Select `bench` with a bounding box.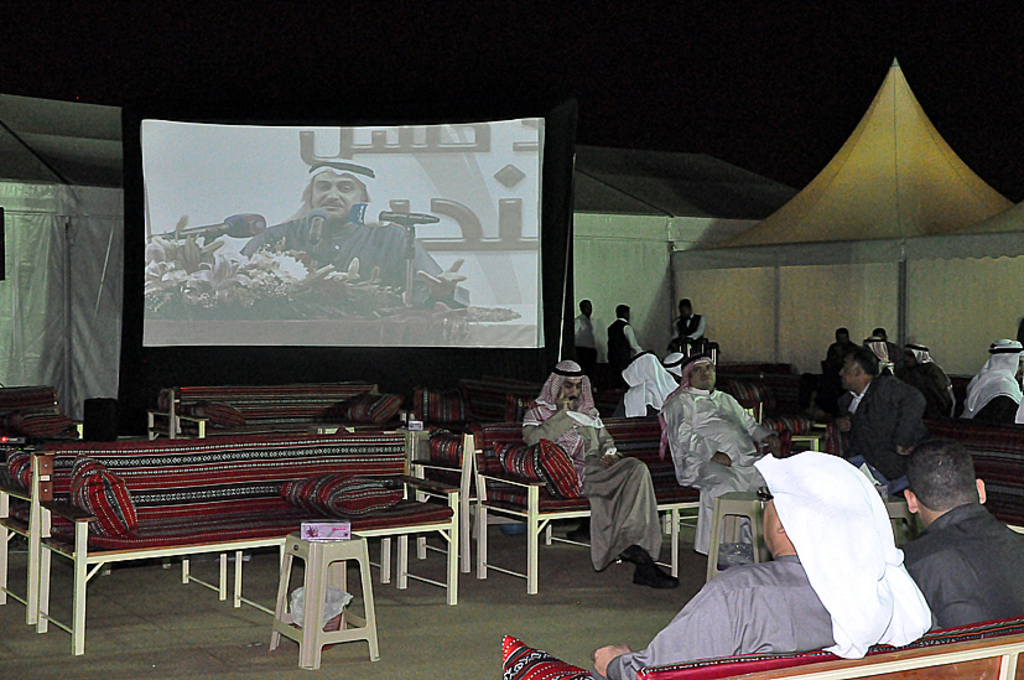
[638, 614, 1023, 679].
